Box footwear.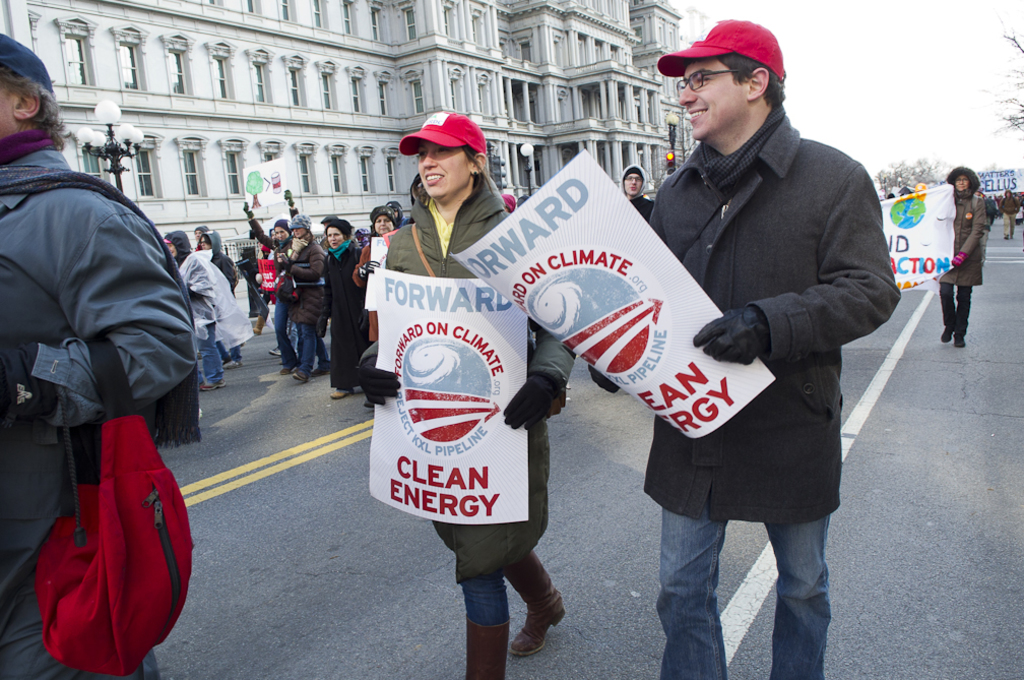
x1=331 y1=385 x2=353 y2=398.
